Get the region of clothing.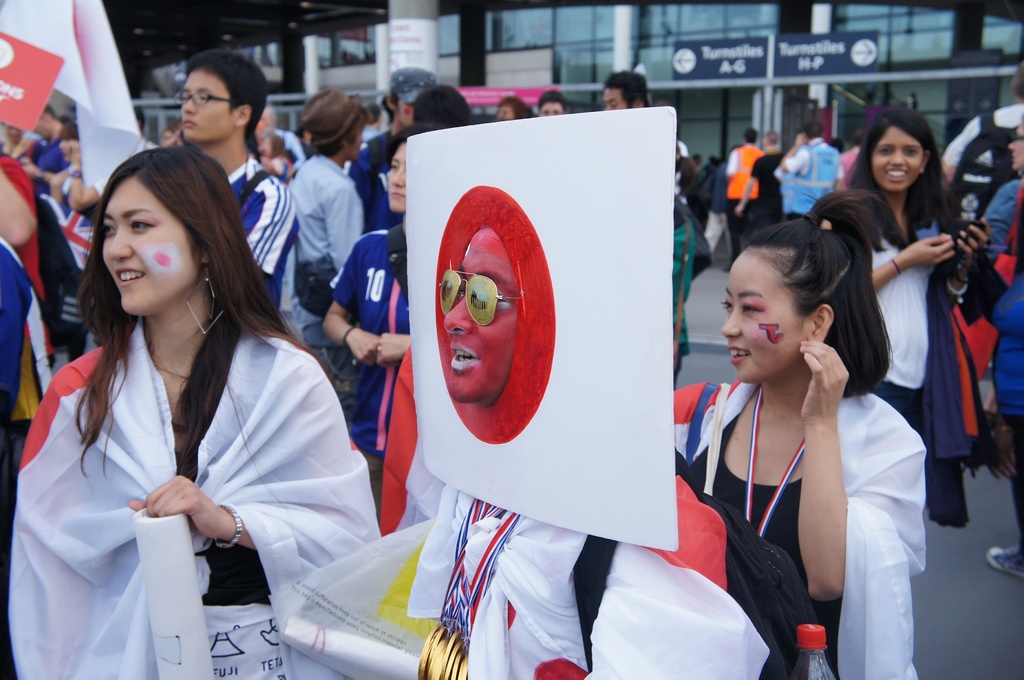
detection(673, 379, 926, 679).
